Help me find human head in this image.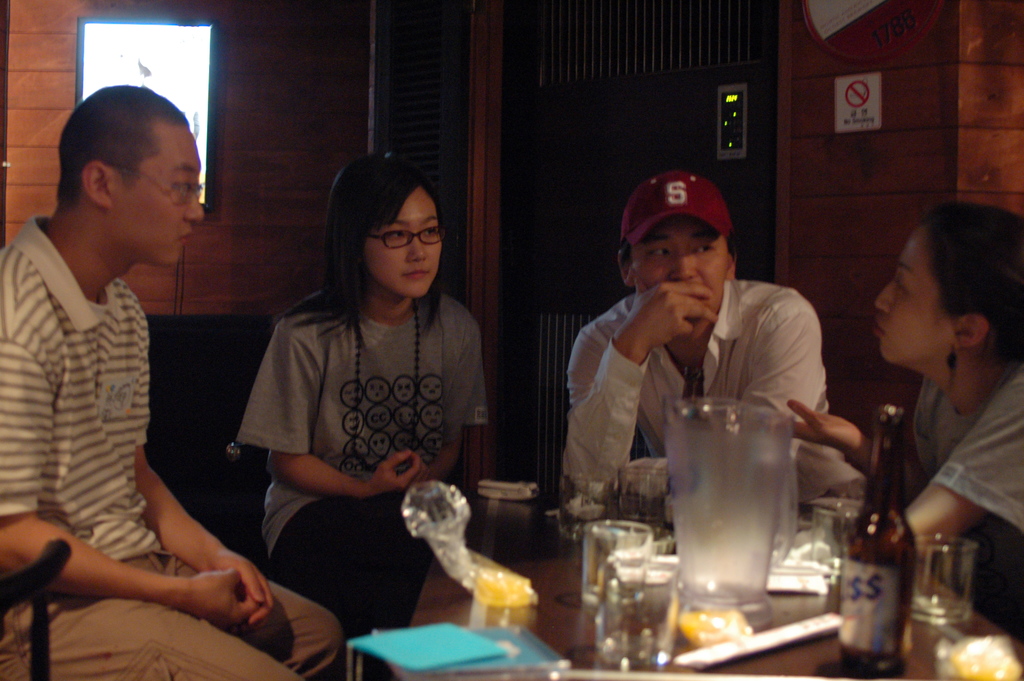
Found it: <region>57, 85, 202, 268</region>.
